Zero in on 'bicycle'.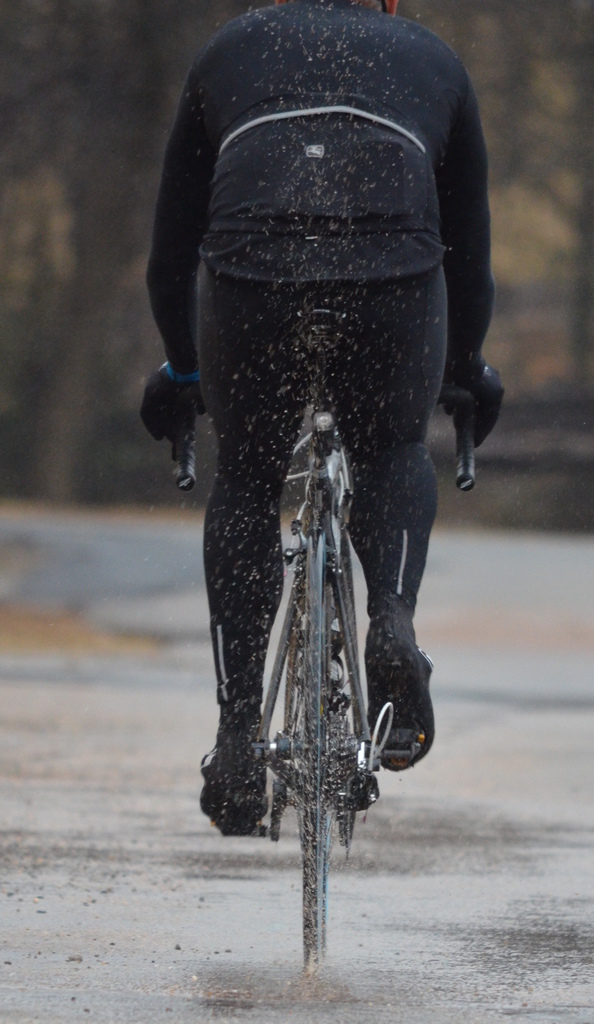
Zeroed in: x1=172 y1=220 x2=440 y2=975.
